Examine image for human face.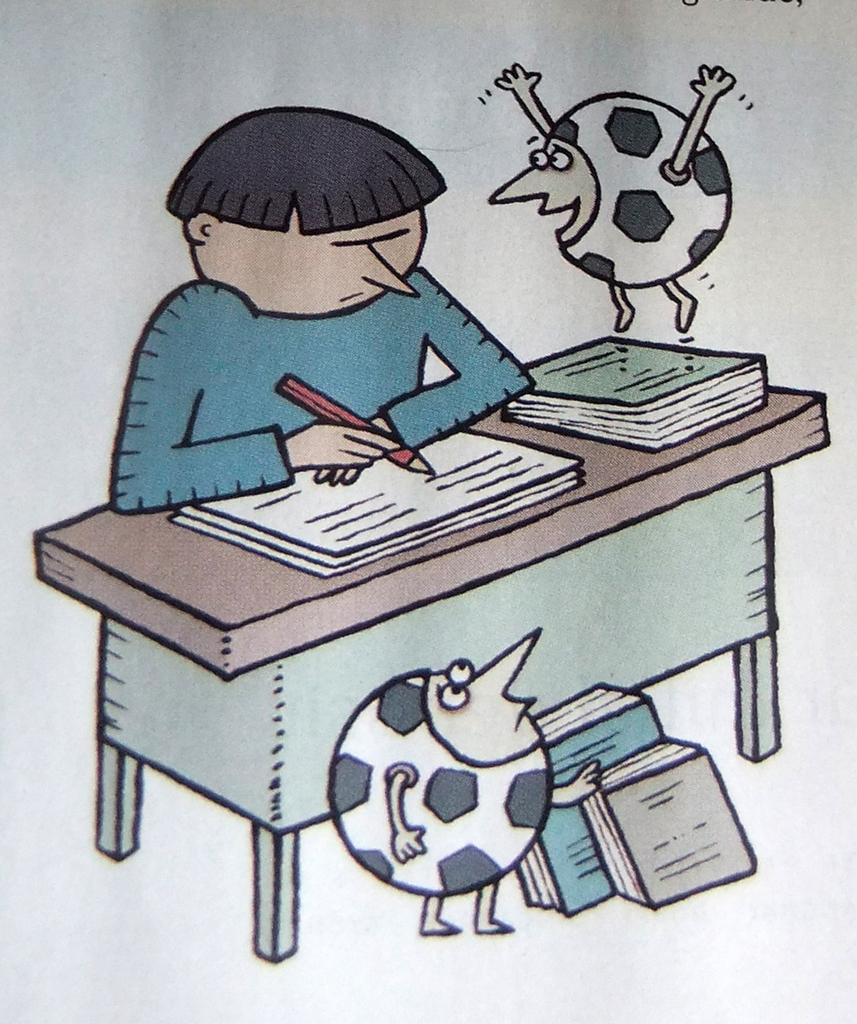
Examination result: (left=220, top=207, right=426, bottom=320).
